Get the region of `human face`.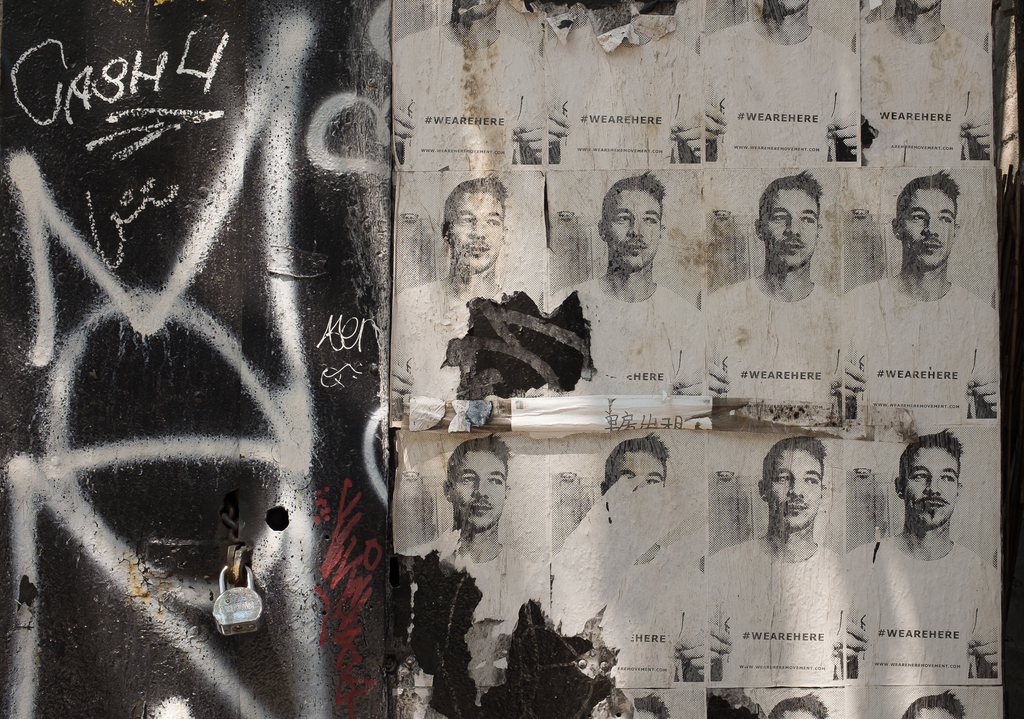
451:446:507:530.
